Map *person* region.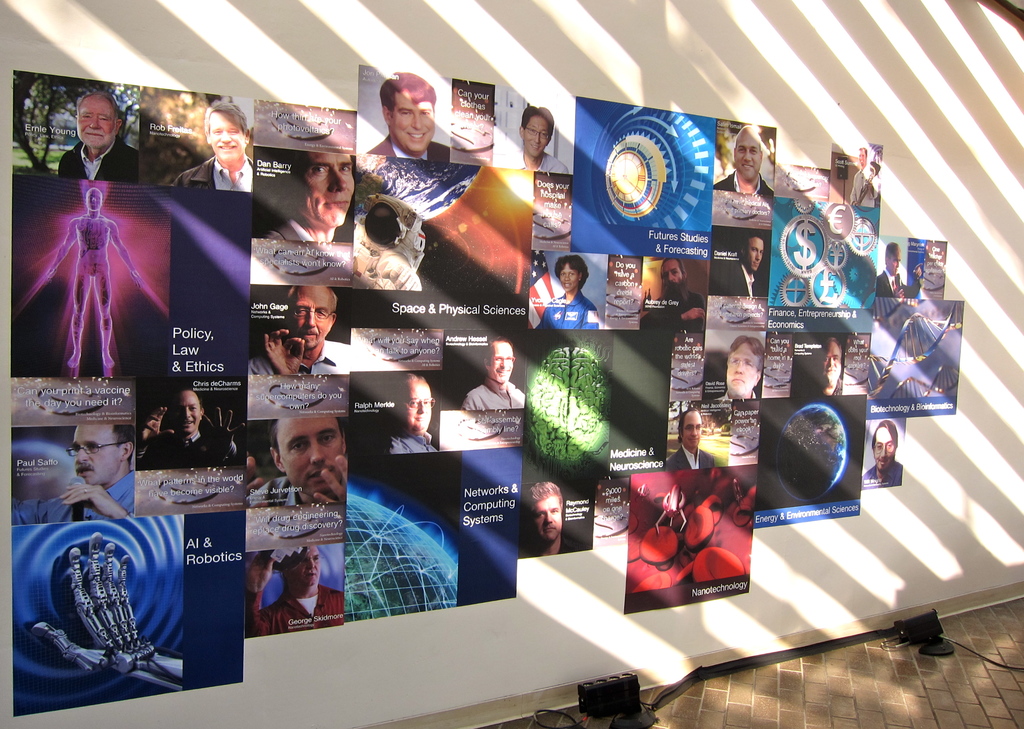
Mapped to crop(807, 333, 850, 399).
